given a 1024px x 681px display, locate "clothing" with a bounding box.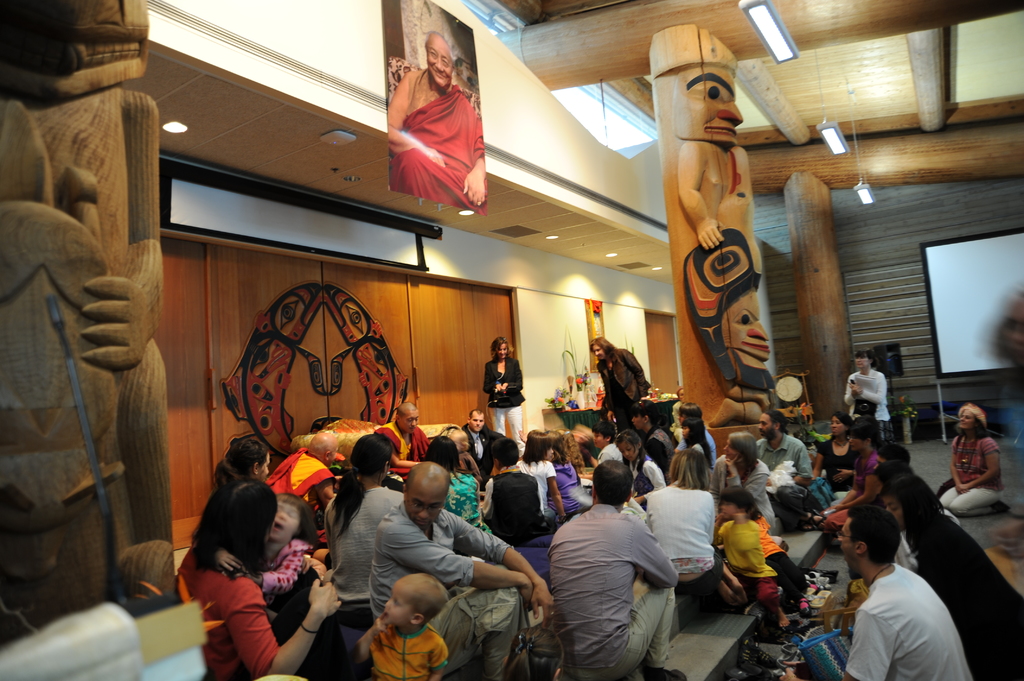
Located: 932, 434, 1003, 525.
